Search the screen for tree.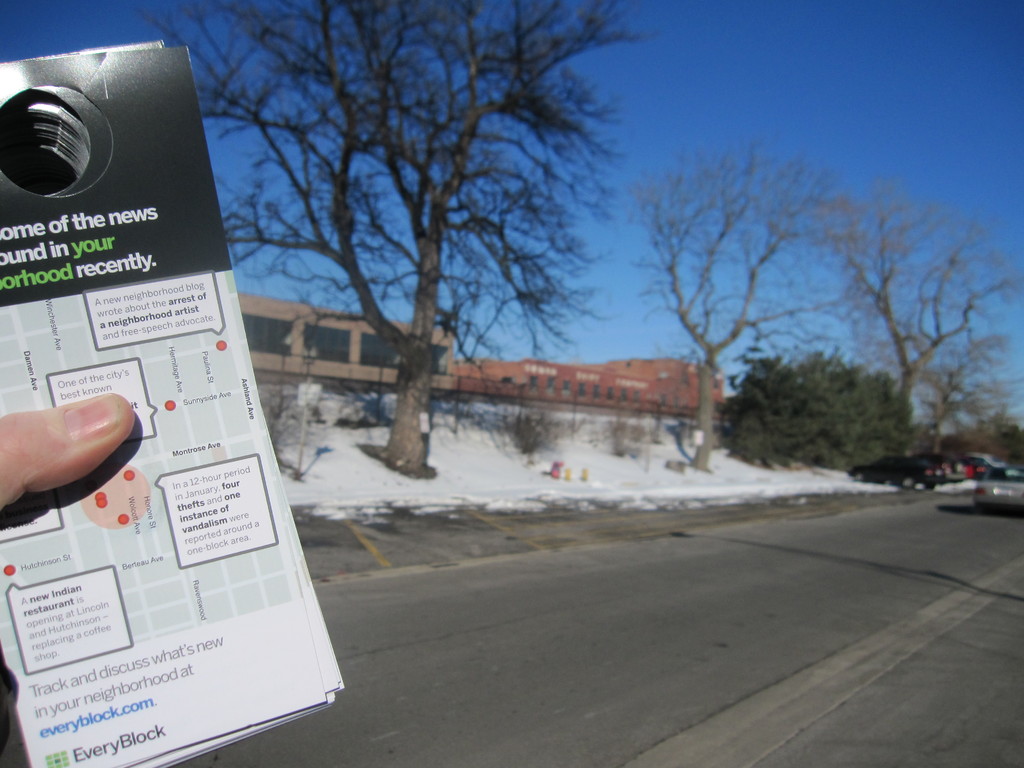
Found at bbox=[225, 11, 614, 470].
